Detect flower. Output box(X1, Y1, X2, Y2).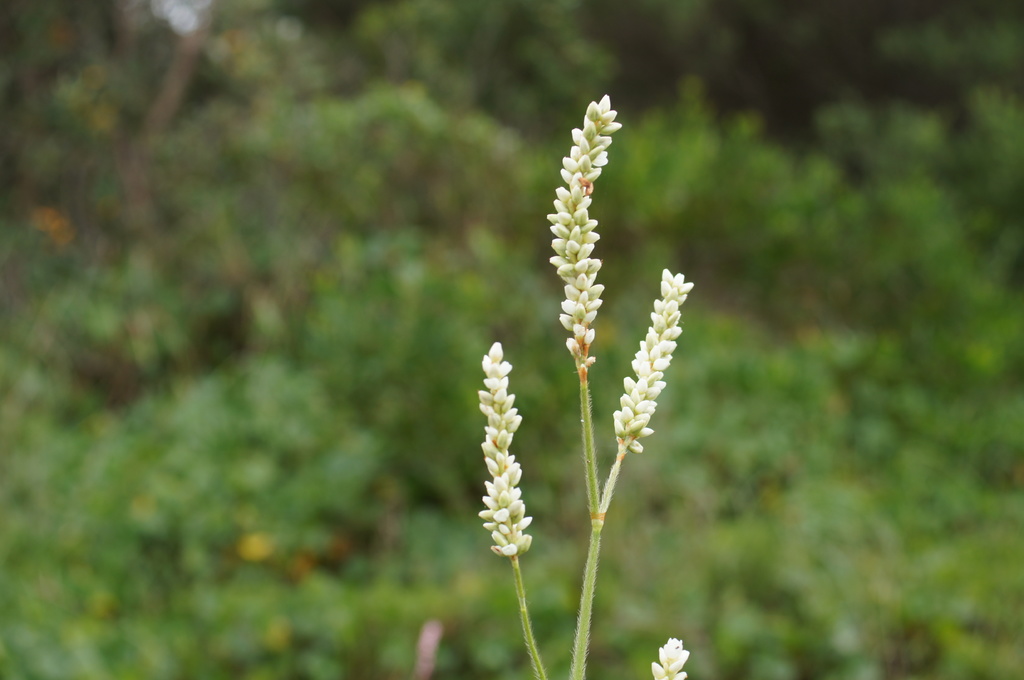
box(575, 170, 585, 184).
